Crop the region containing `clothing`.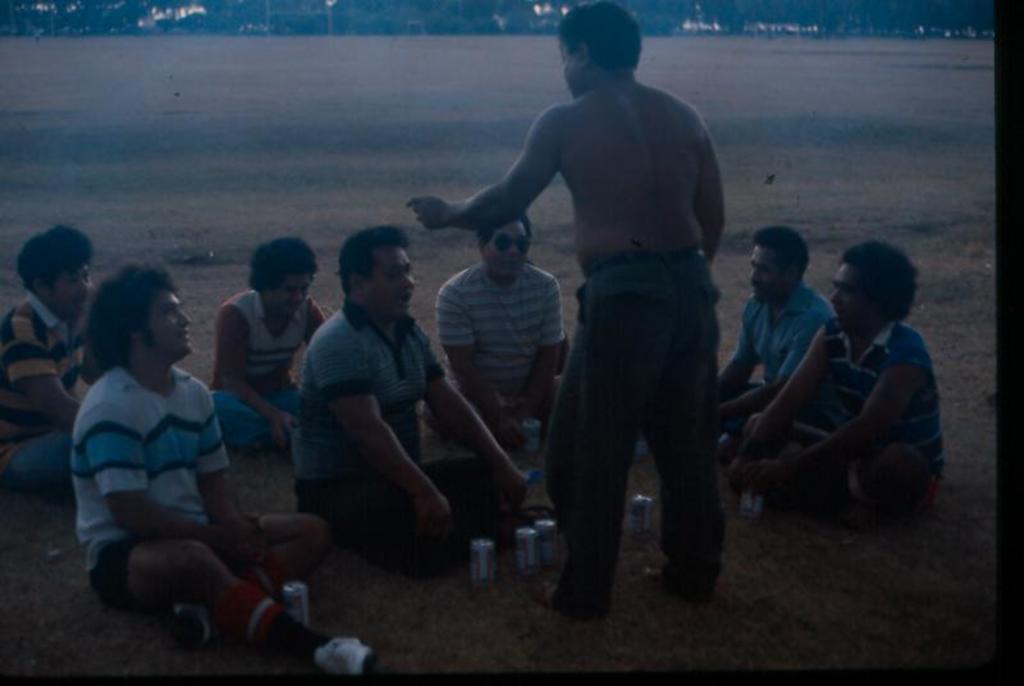
Crop region: [0,297,110,486].
